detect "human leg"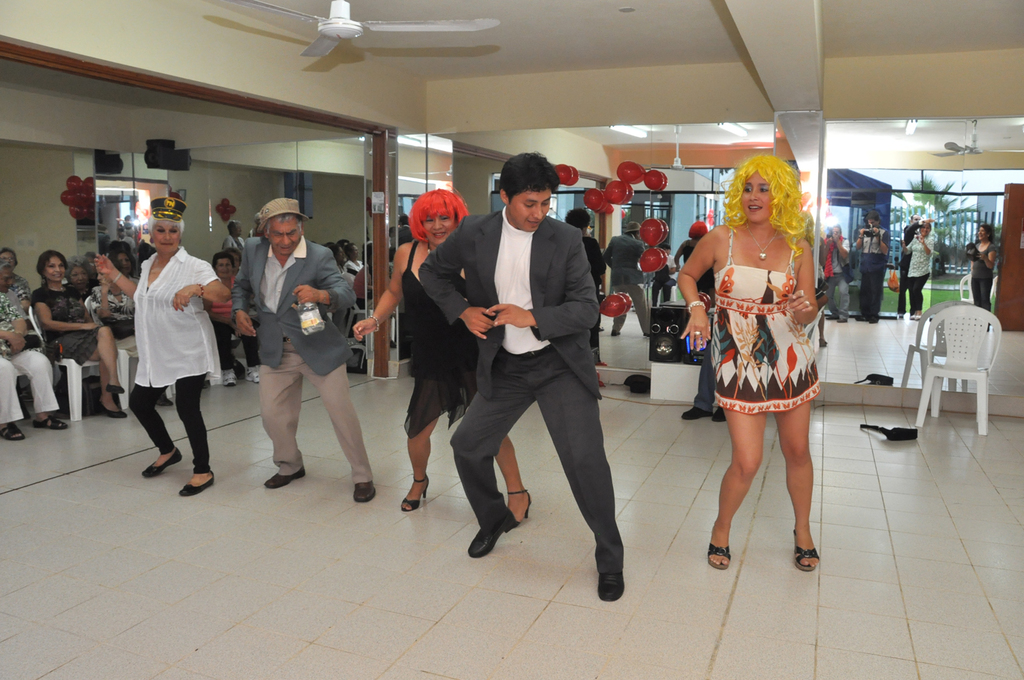
bbox=(179, 371, 213, 496)
